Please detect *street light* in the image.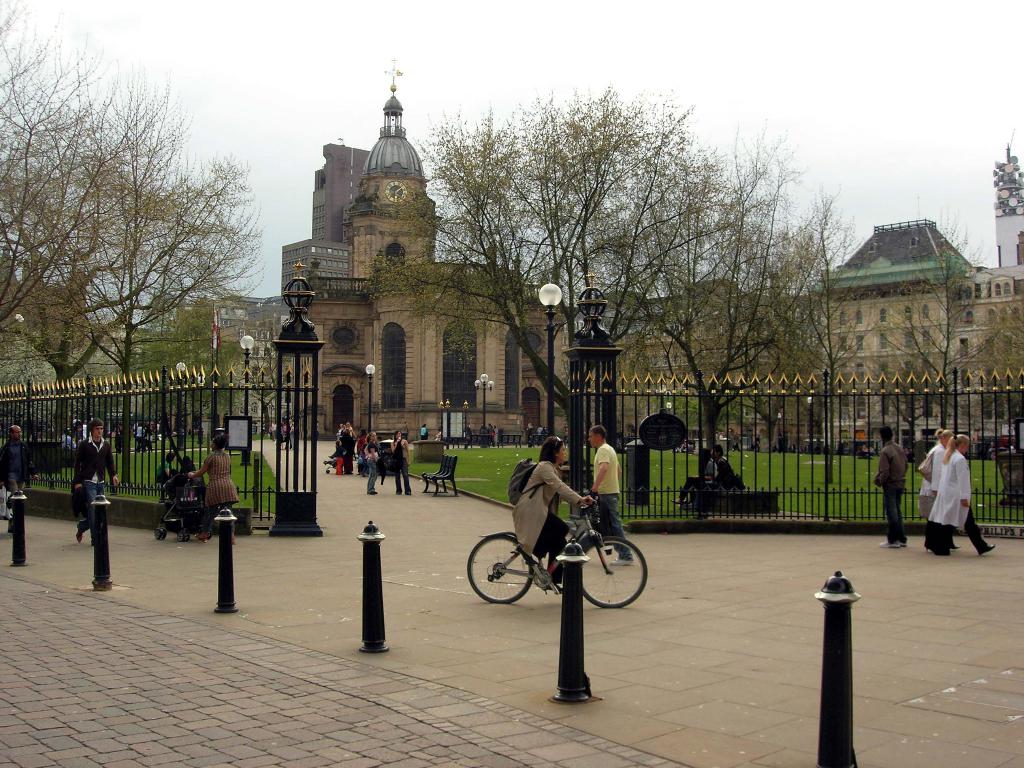
bbox(475, 371, 495, 431).
